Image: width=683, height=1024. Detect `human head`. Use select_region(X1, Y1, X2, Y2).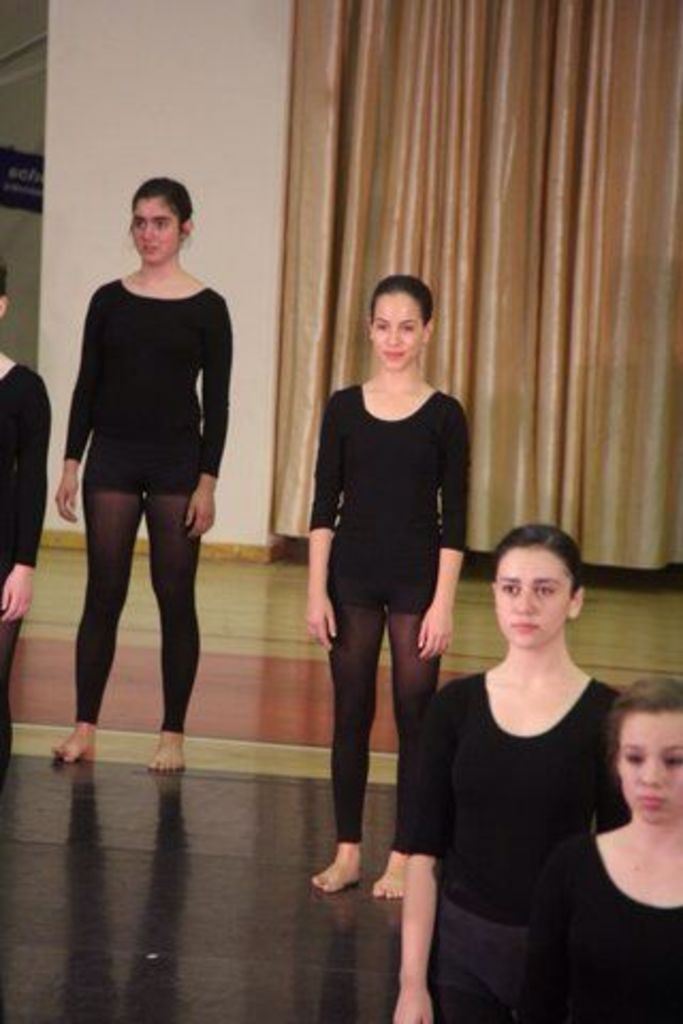
select_region(617, 674, 681, 819).
